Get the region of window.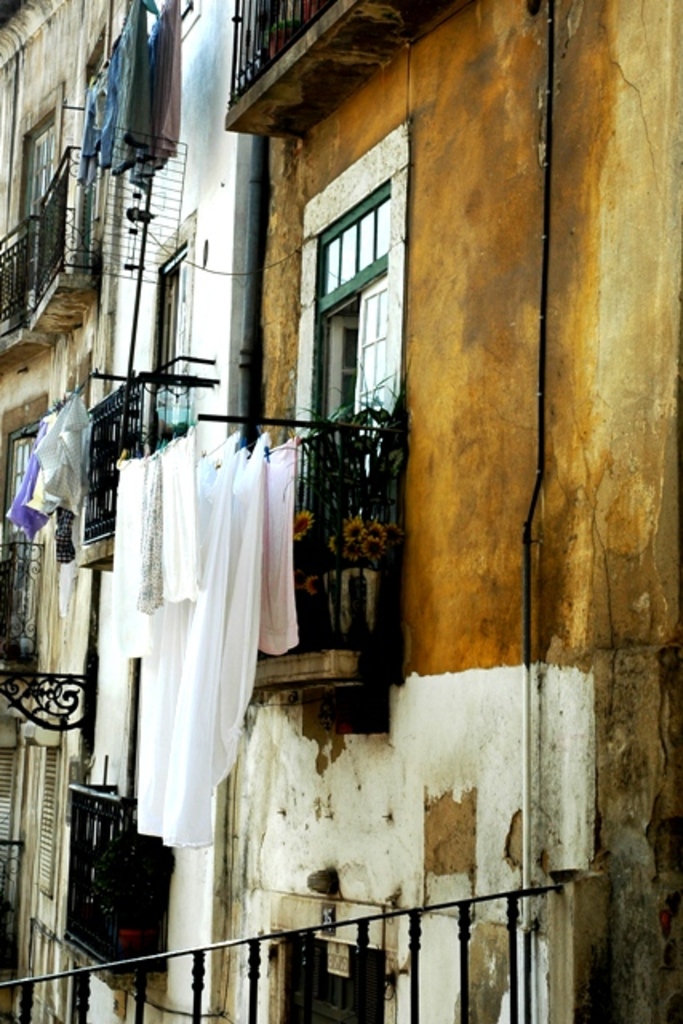
l=296, t=106, r=424, b=507.
